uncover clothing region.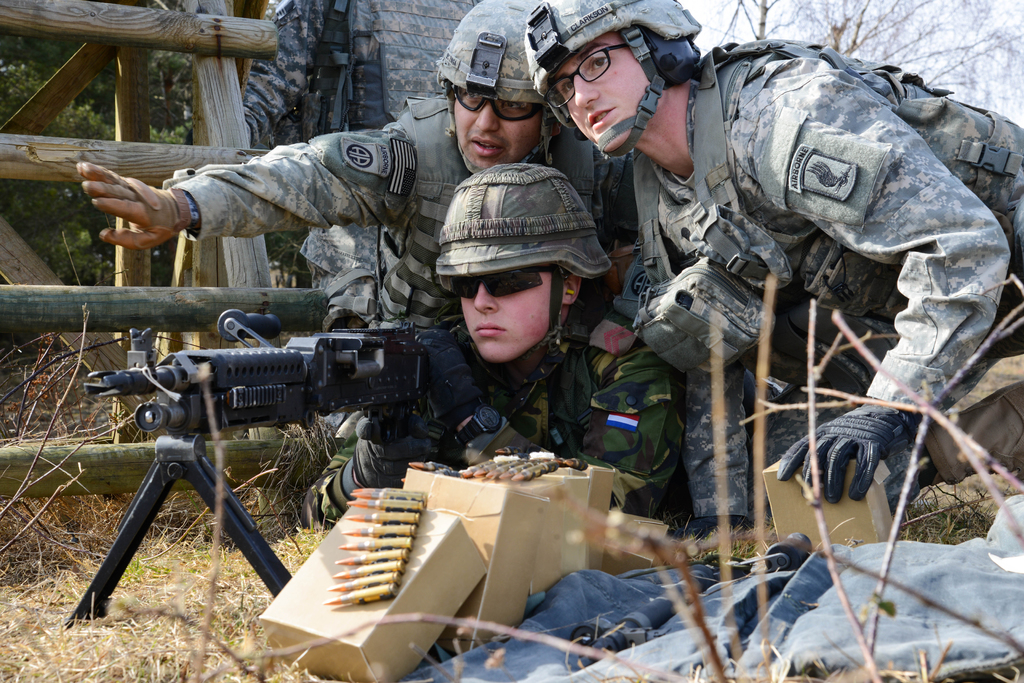
Uncovered: BBox(298, 287, 692, 537).
